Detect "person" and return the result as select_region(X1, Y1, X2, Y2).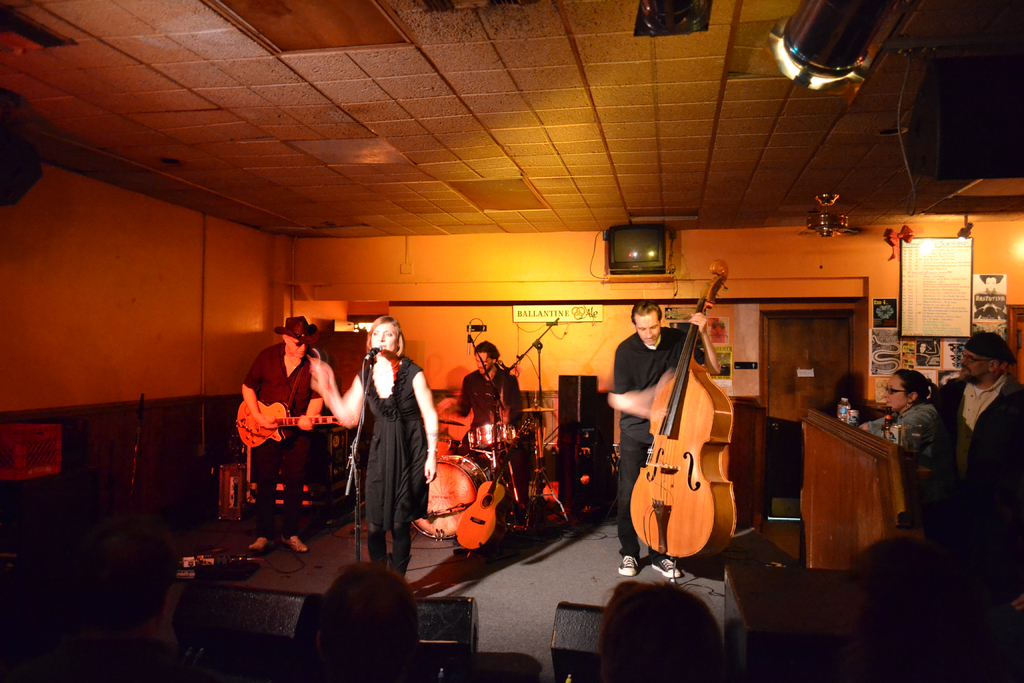
select_region(301, 558, 420, 682).
